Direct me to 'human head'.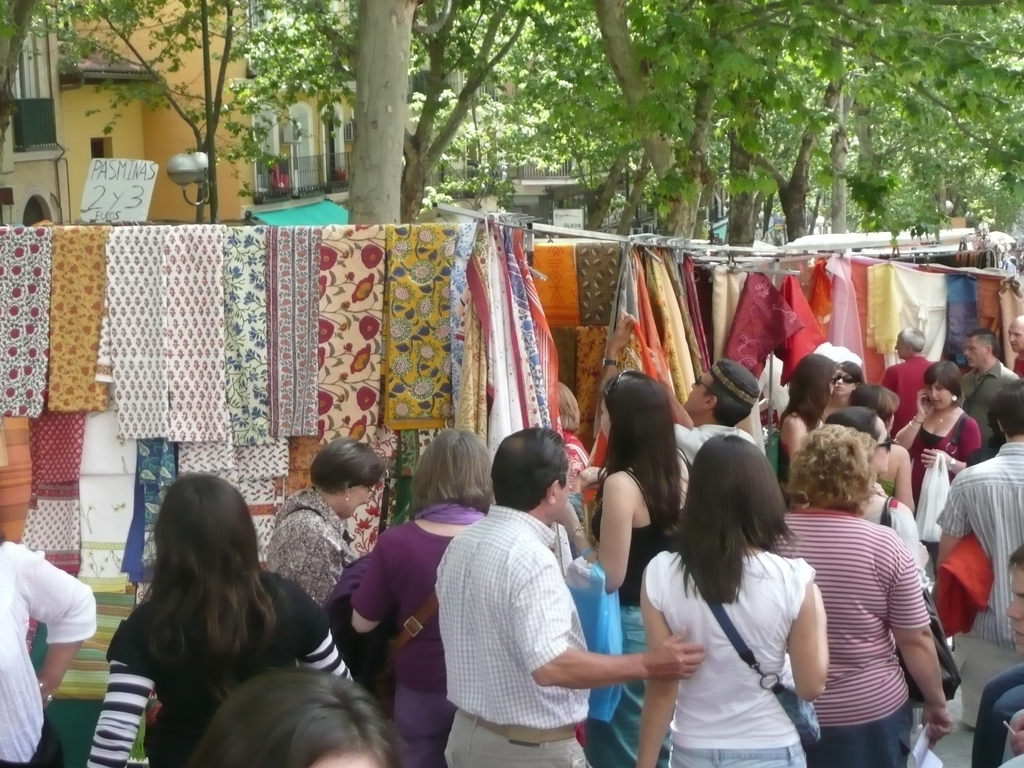
Direction: [x1=310, y1=440, x2=390, y2=517].
